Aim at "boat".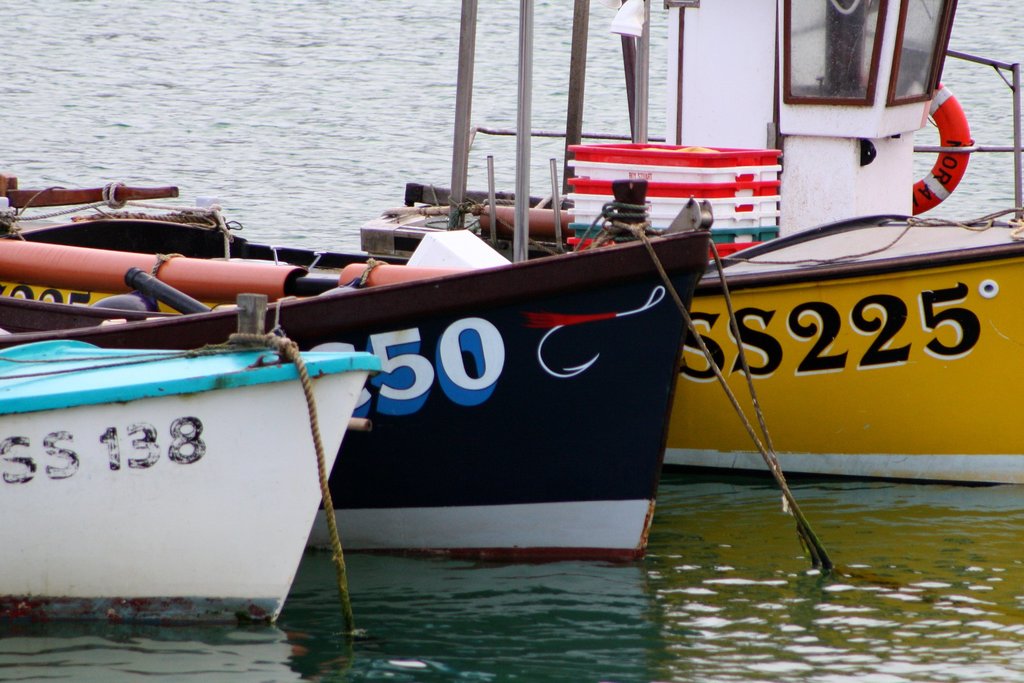
Aimed at {"left": 383, "top": 0, "right": 1023, "bottom": 483}.
